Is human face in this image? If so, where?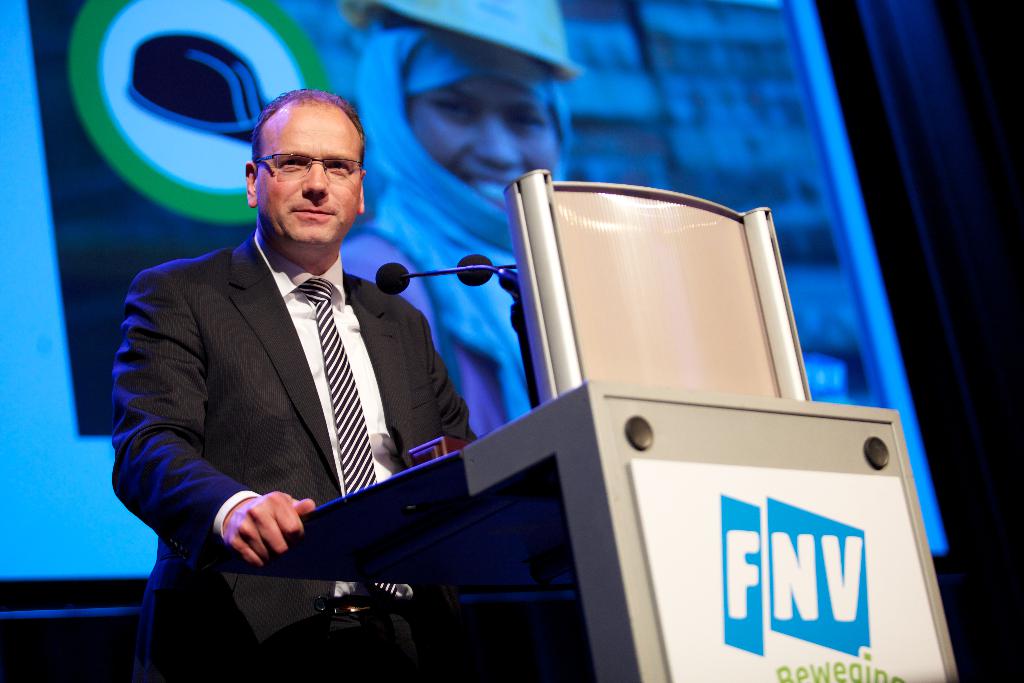
Yes, at crop(255, 106, 362, 245).
